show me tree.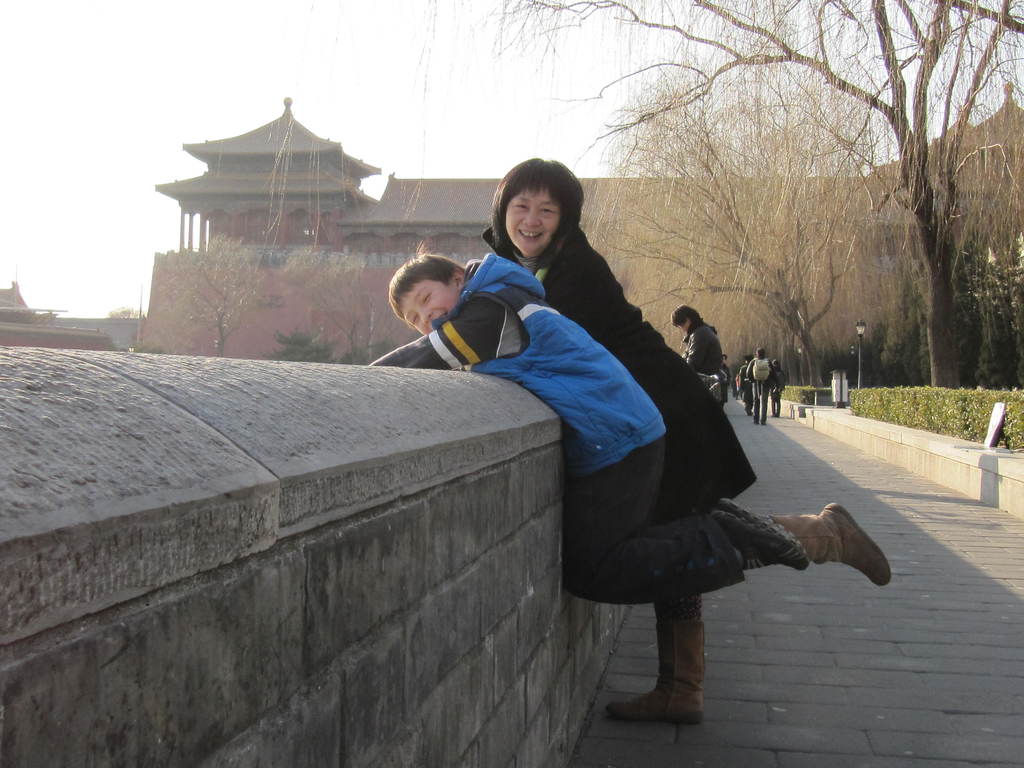
tree is here: select_region(280, 252, 403, 363).
